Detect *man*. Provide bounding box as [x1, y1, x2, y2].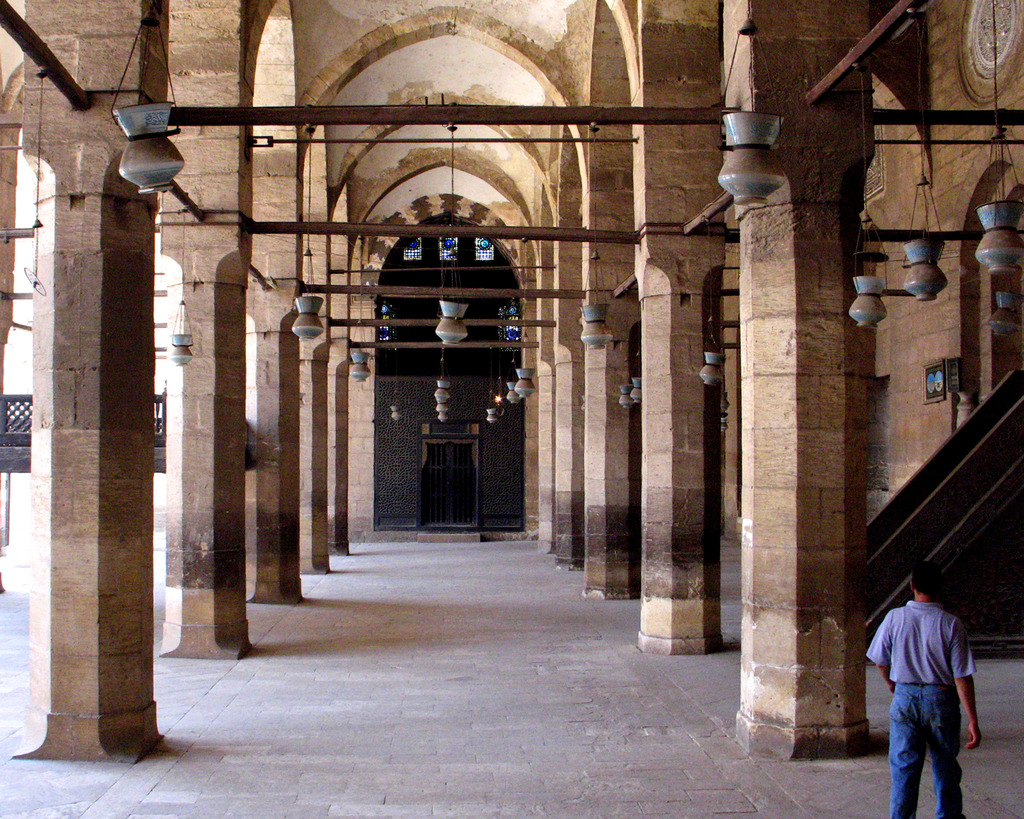
[864, 553, 984, 802].
